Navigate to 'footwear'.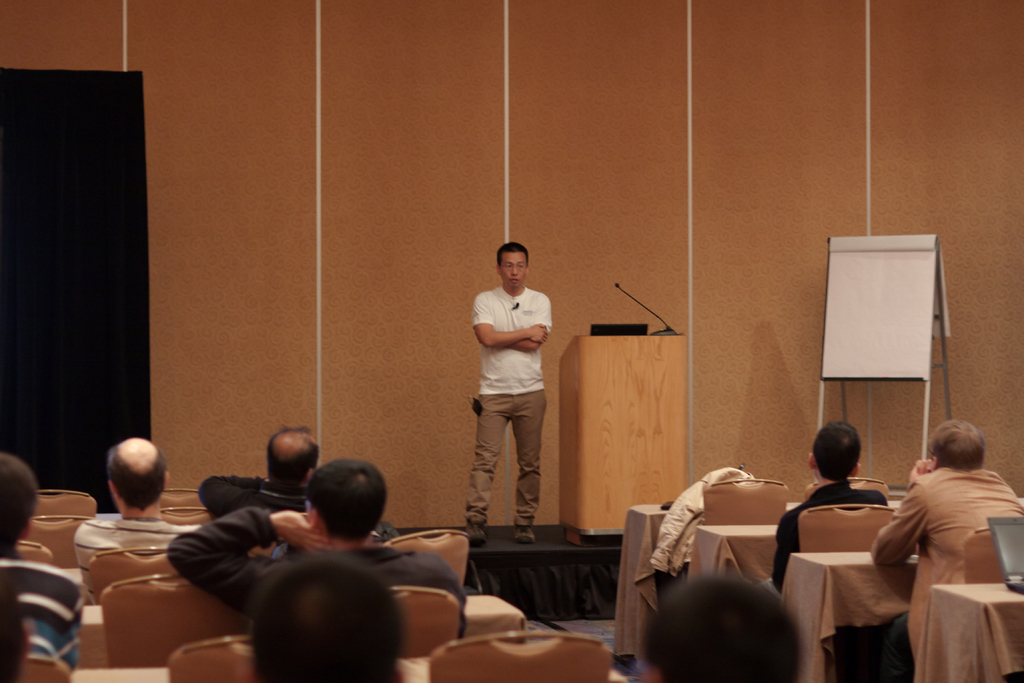
Navigation target: {"x1": 470, "y1": 522, "x2": 488, "y2": 545}.
